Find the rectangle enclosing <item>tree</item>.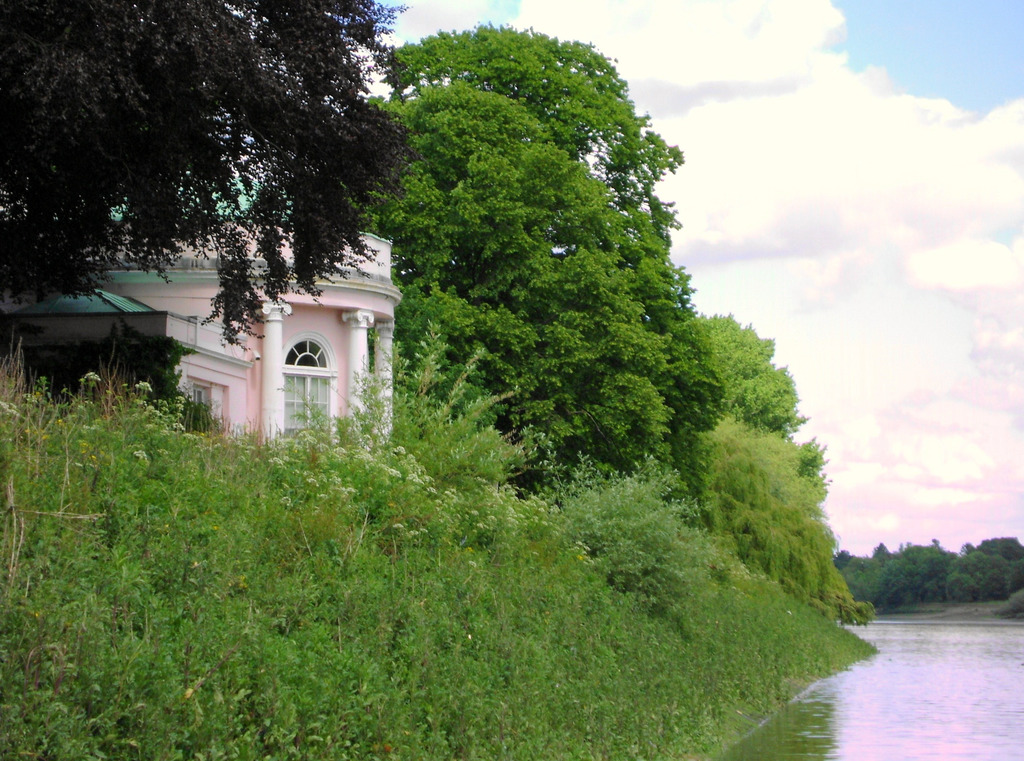
box(376, 19, 684, 263).
